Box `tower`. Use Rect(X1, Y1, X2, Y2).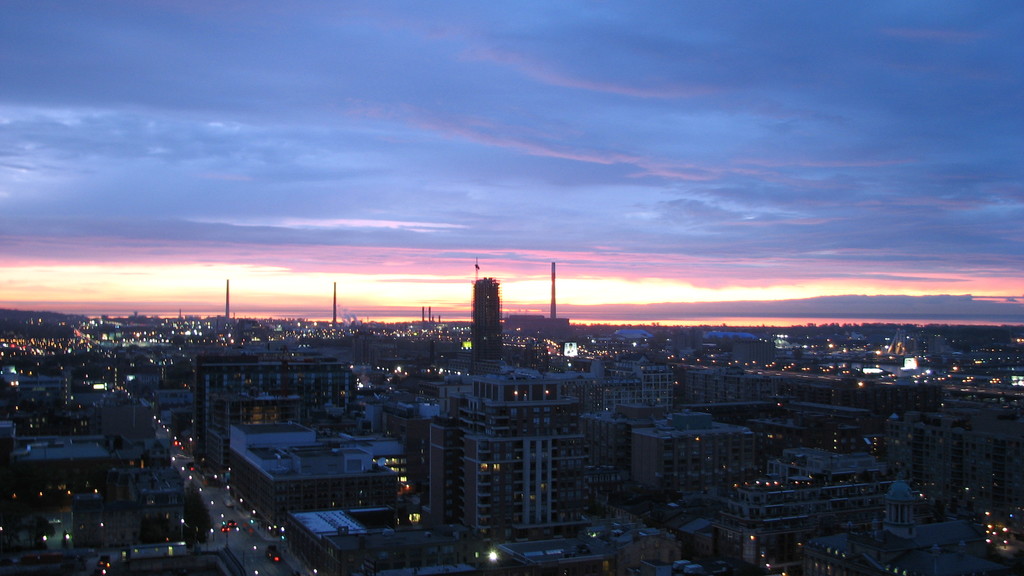
Rect(188, 335, 360, 480).
